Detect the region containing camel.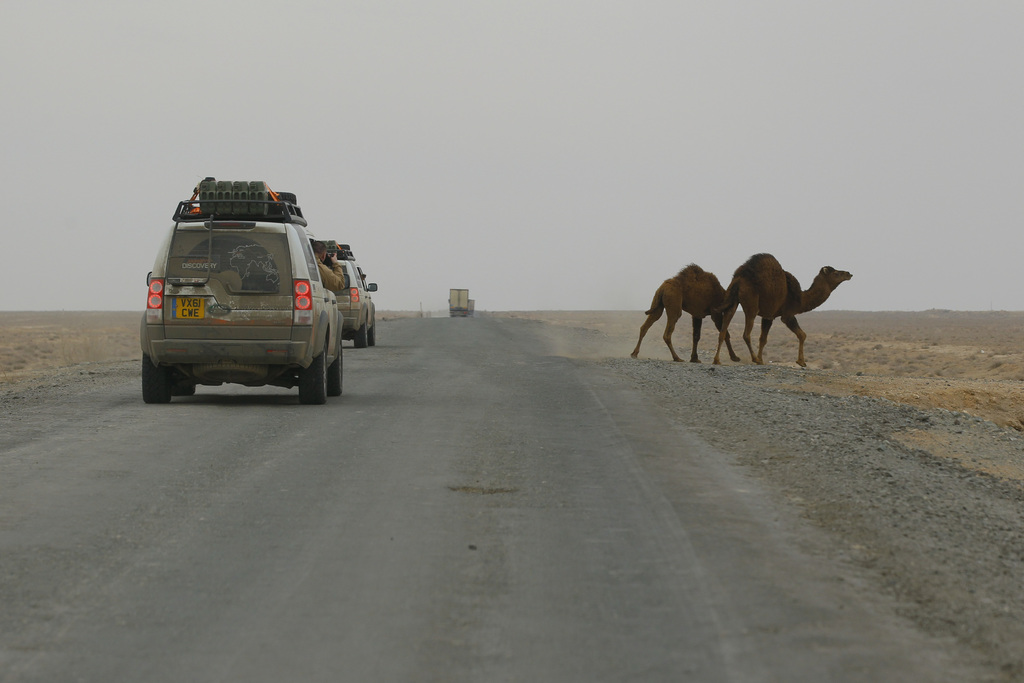
select_region(634, 262, 739, 366).
